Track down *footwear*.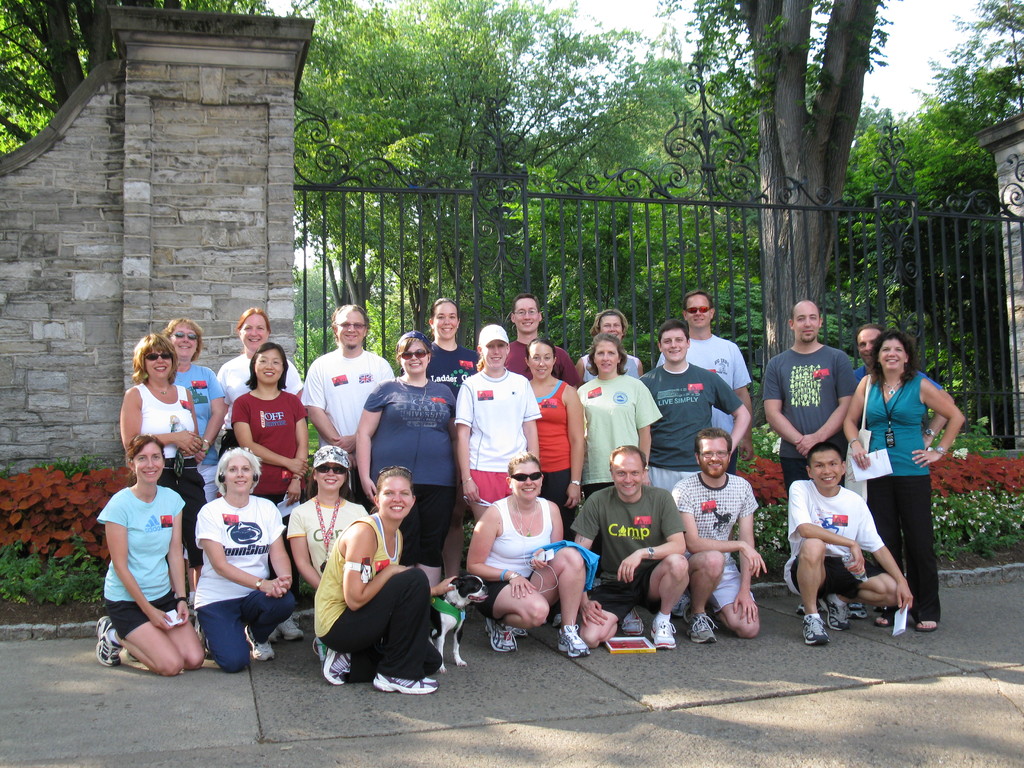
Tracked to x1=249, y1=627, x2=266, y2=658.
